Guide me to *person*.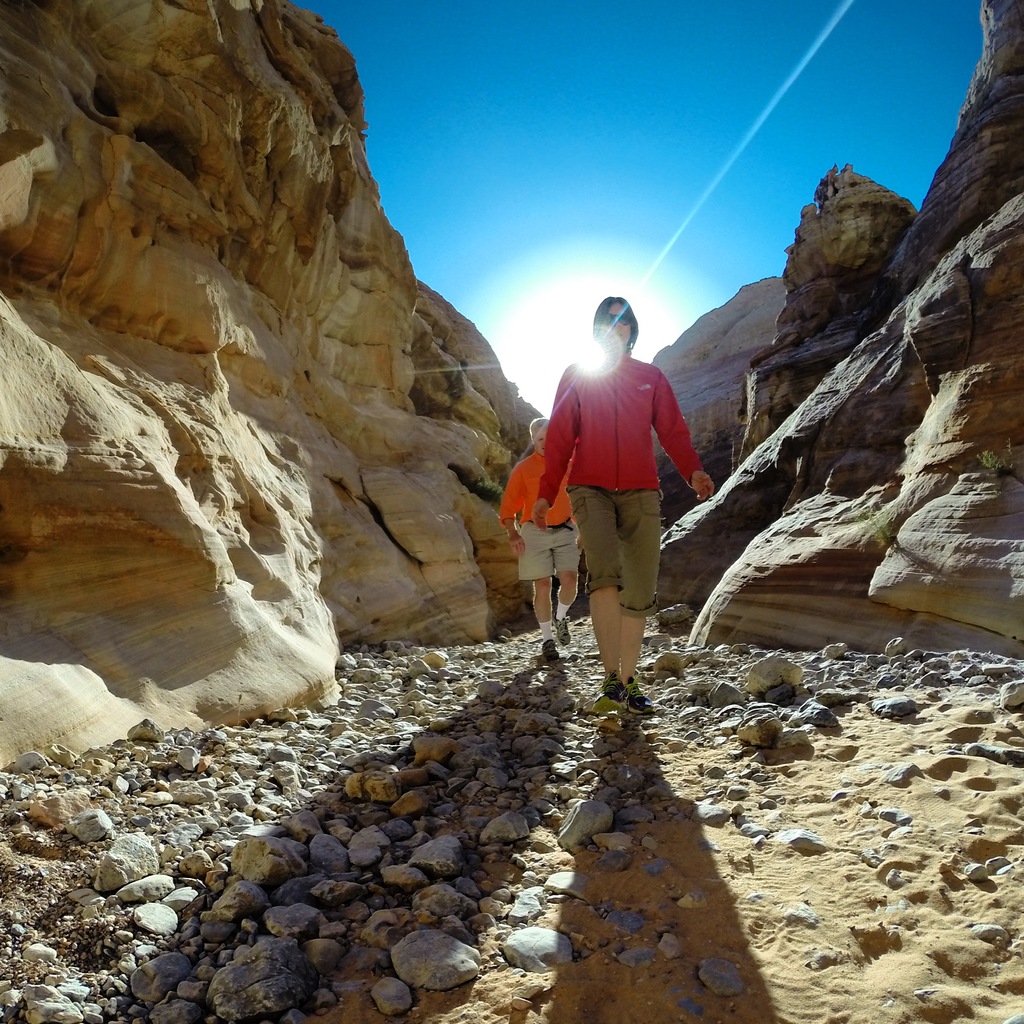
Guidance: locate(498, 410, 572, 655).
